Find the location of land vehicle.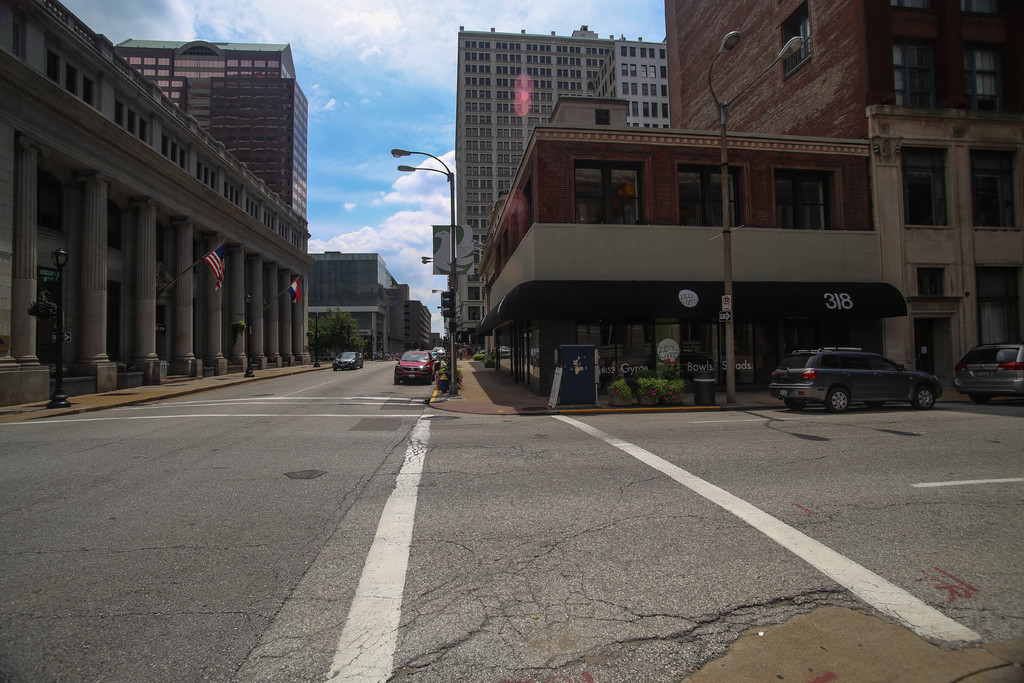
Location: pyautogui.locateOnScreen(953, 340, 1023, 404).
